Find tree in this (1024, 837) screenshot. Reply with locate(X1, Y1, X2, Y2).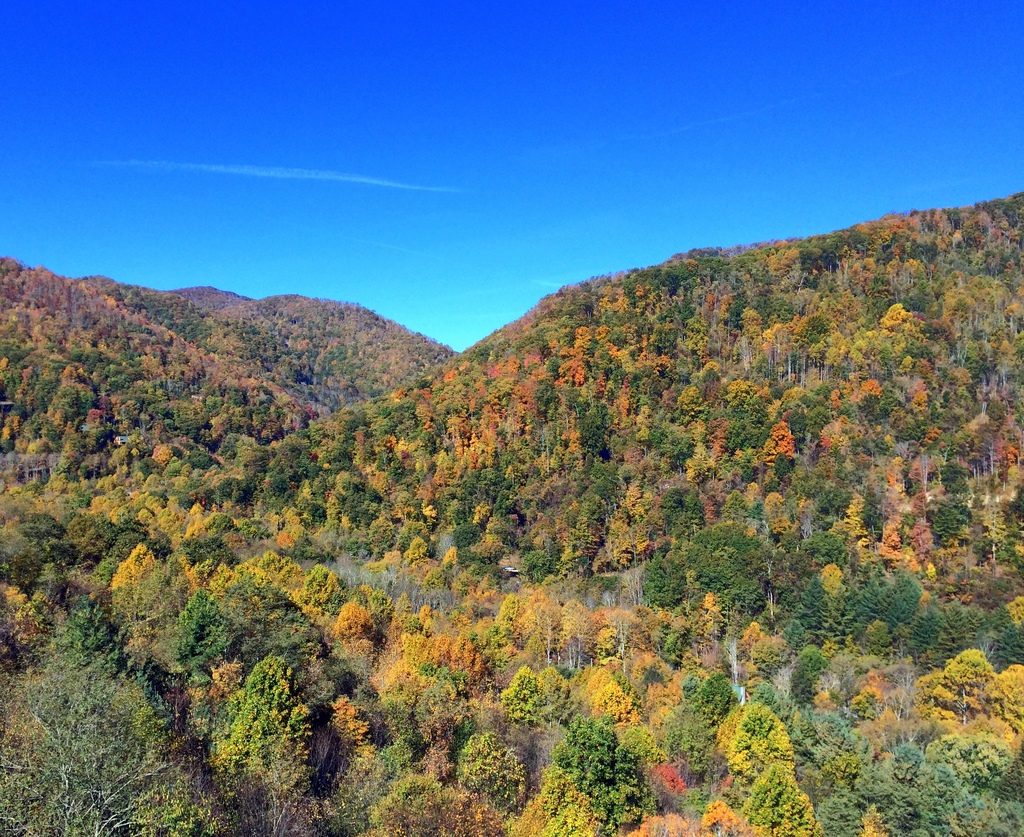
locate(0, 660, 178, 836).
